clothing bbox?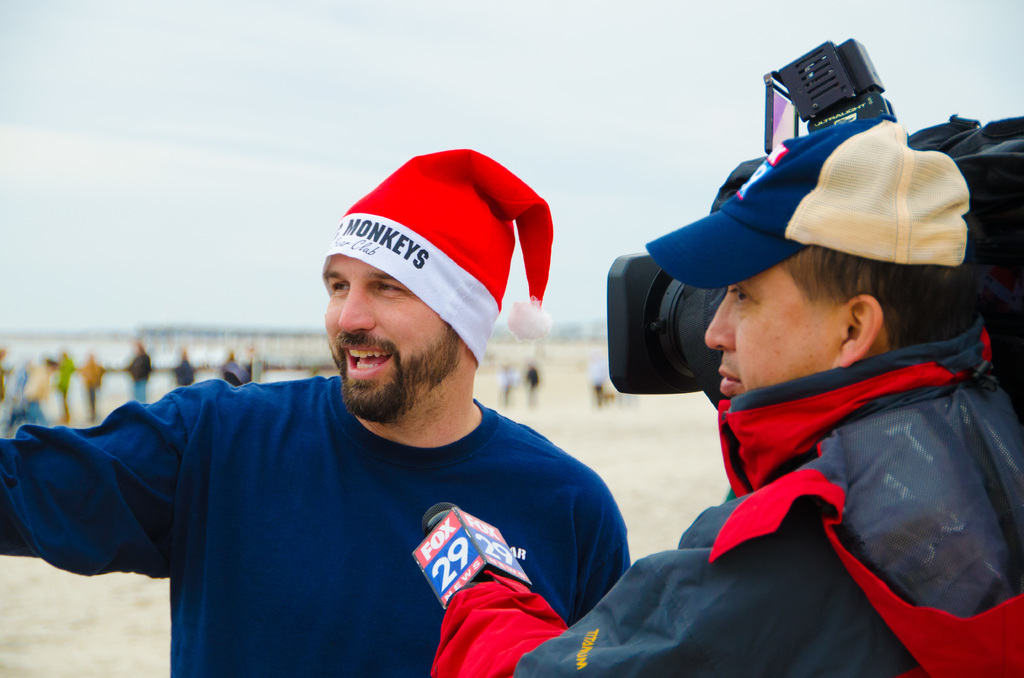
box=[419, 318, 1023, 677]
